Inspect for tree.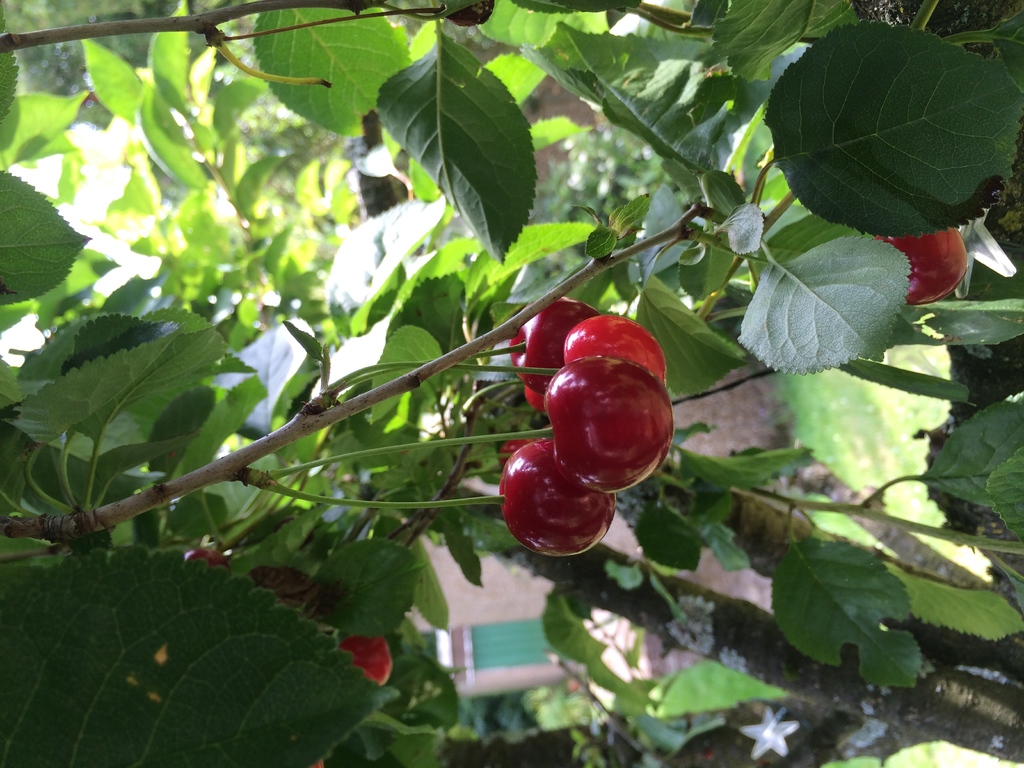
Inspection: 0:0:1023:694.
